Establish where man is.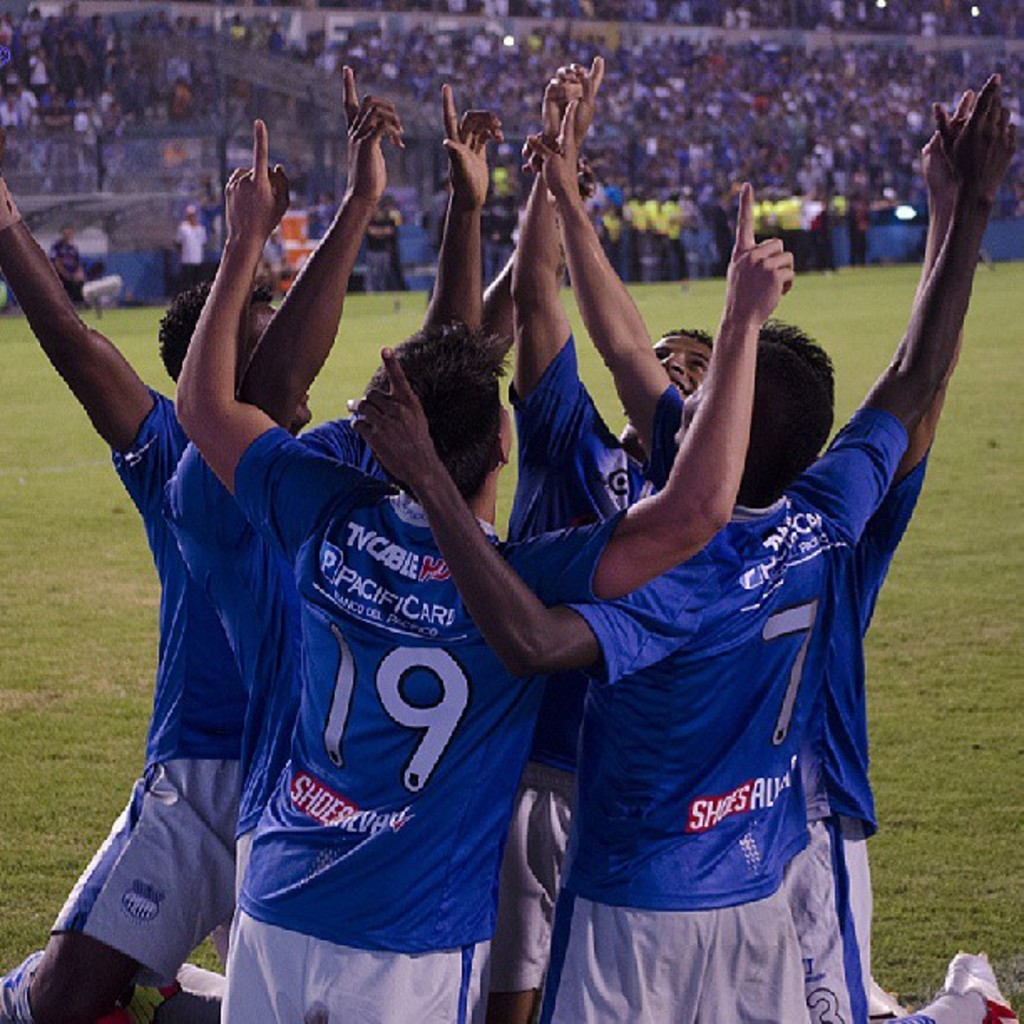
Established at l=522, t=84, r=965, b=1022.
